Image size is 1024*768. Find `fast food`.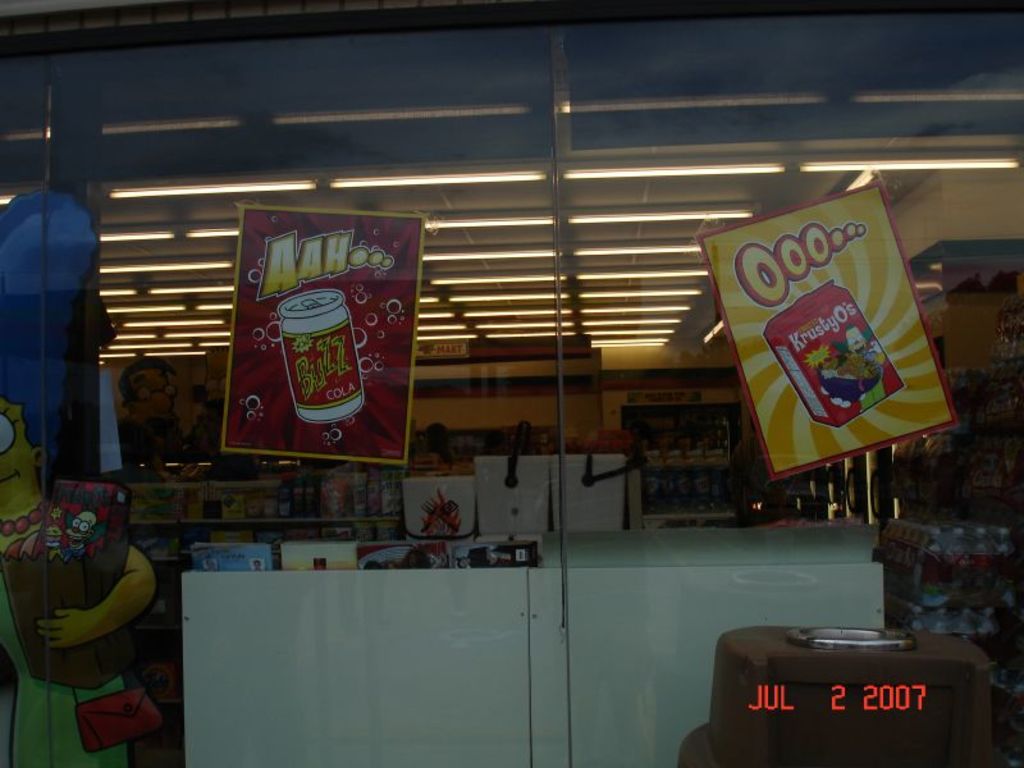
<bbox>827, 352, 882, 383</bbox>.
